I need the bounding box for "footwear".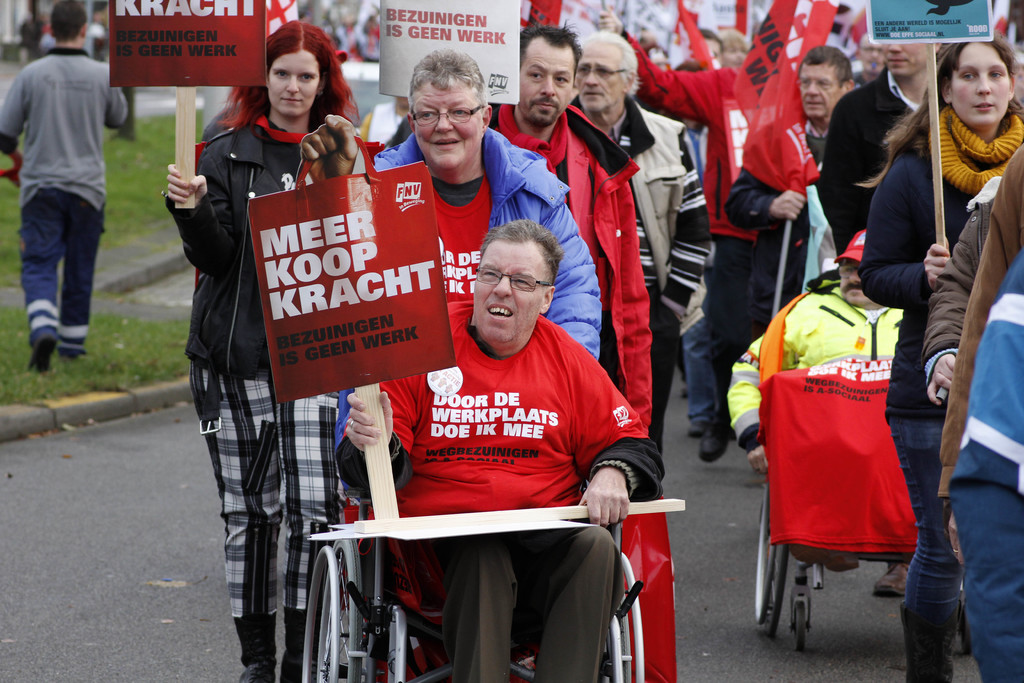
Here it is: <box>24,324,57,375</box>.
